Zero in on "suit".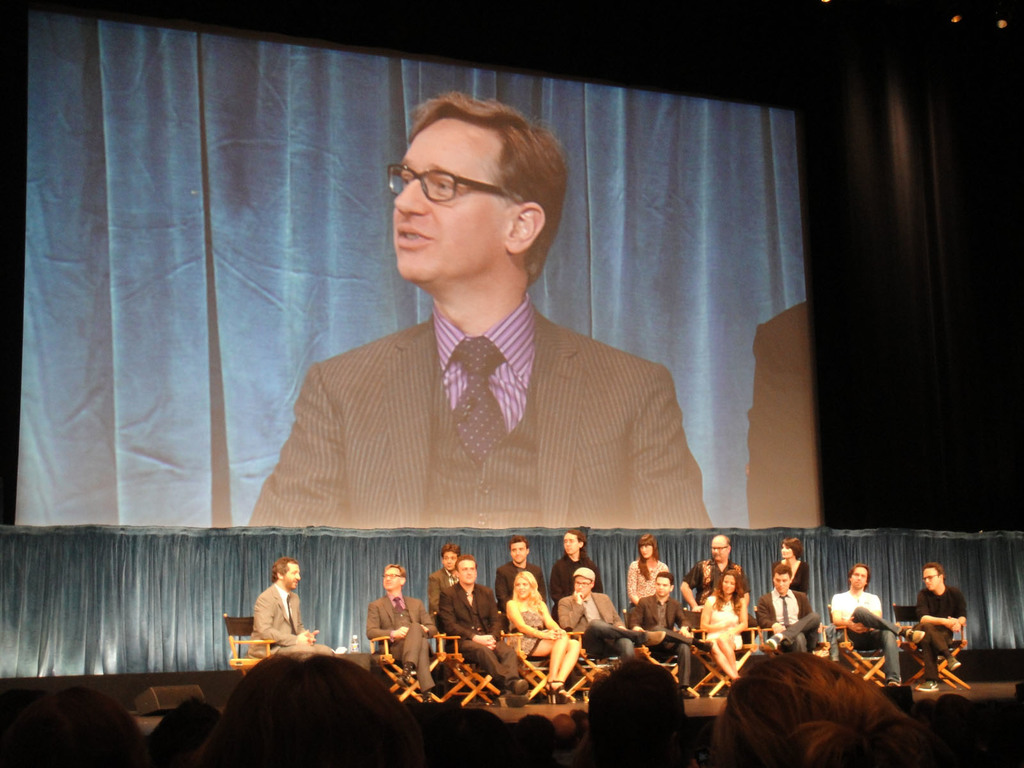
Zeroed in: x1=492 y1=564 x2=547 y2=625.
